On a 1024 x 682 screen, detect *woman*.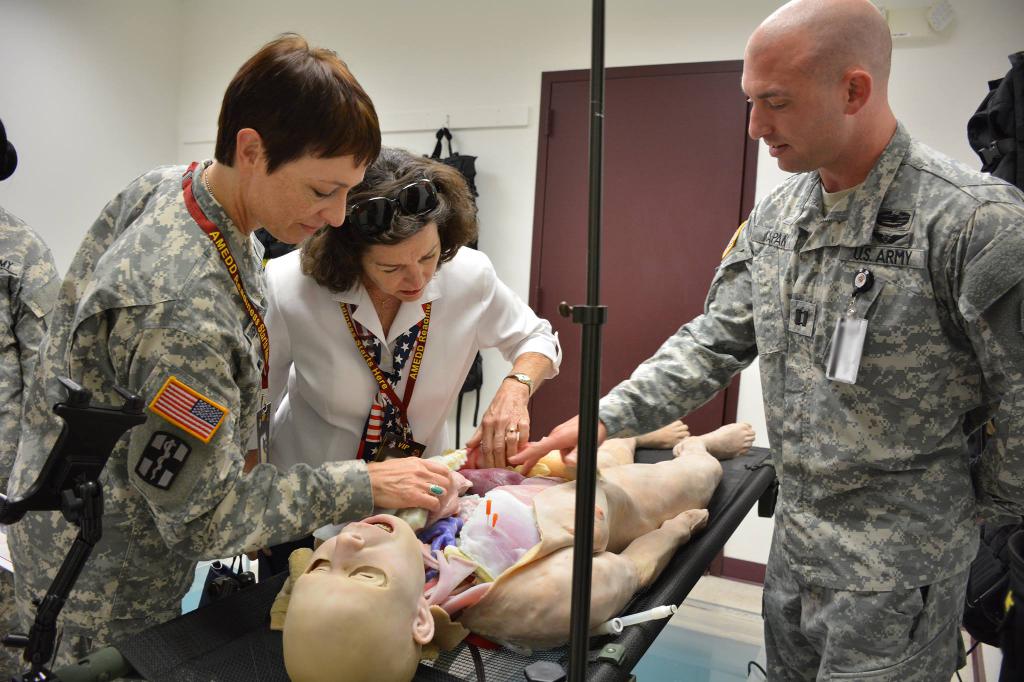
region(288, 148, 541, 577).
